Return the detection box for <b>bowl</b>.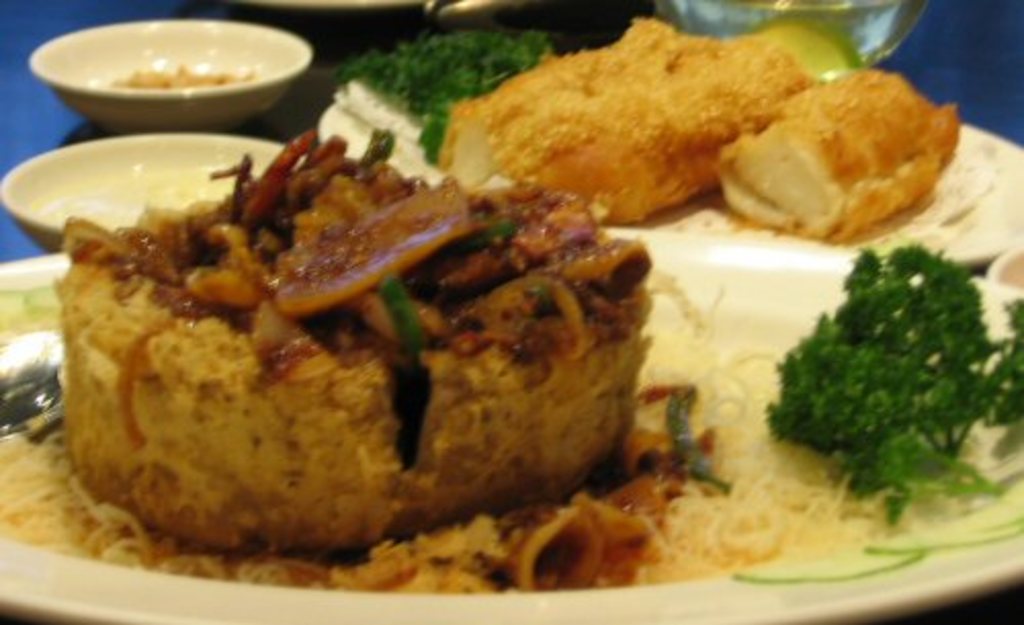
<region>12, 20, 324, 125</region>.
